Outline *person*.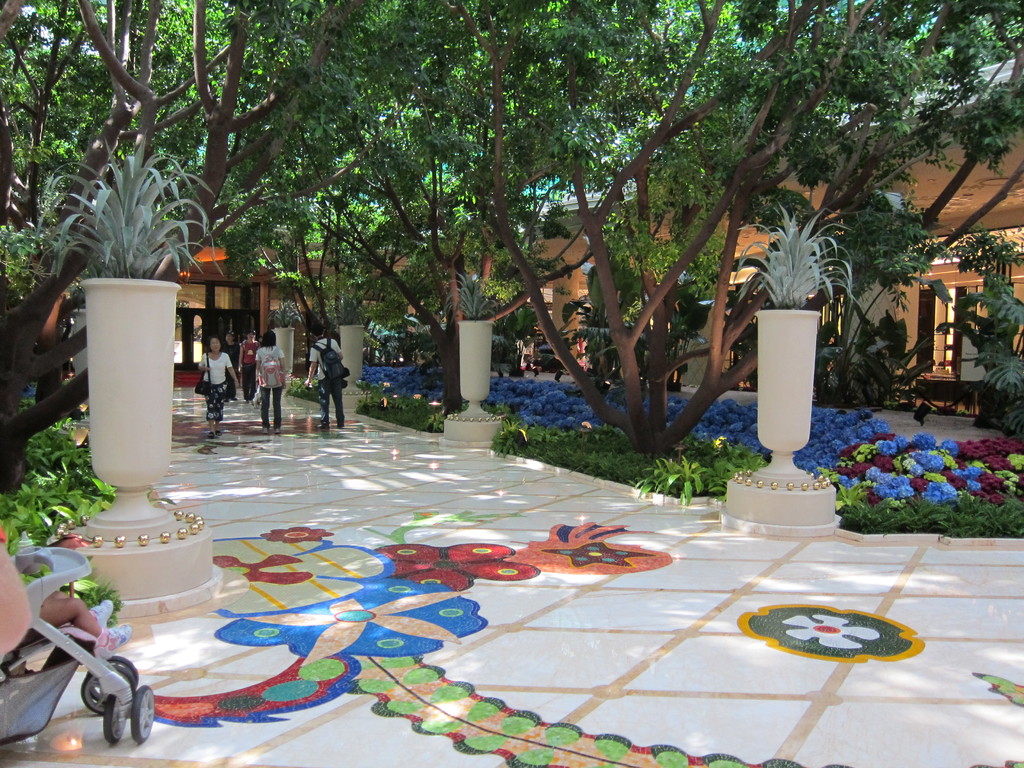
Outline: 189 333 237 434.
